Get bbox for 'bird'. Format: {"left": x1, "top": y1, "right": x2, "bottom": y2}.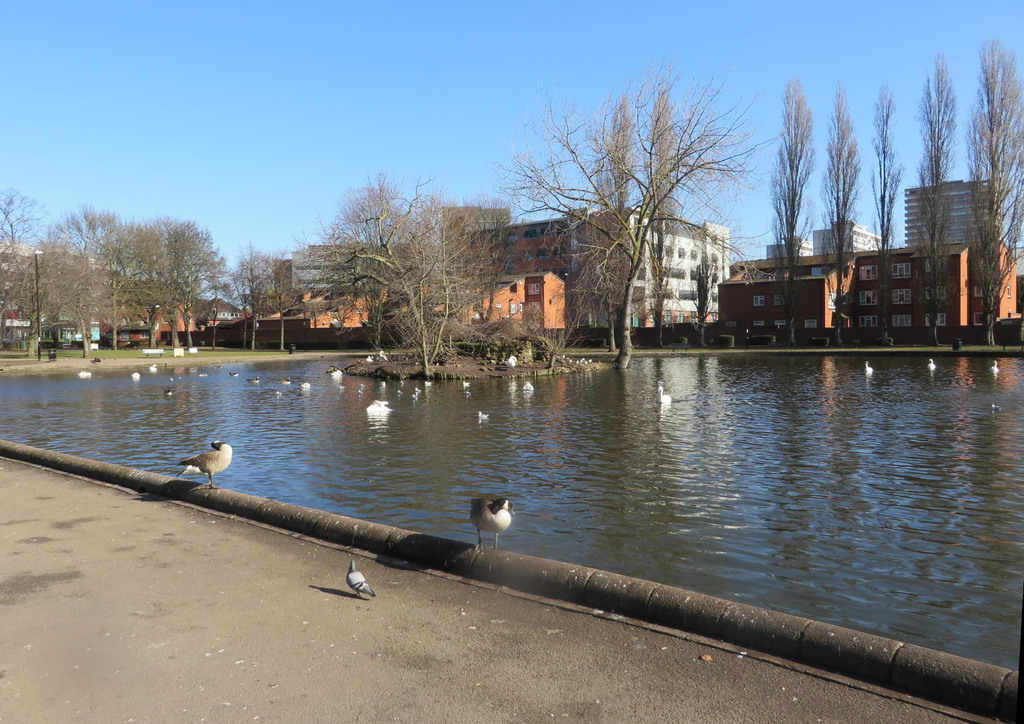
{"left": 130, "top": 372, "right": 141, "bottom": 378}.
